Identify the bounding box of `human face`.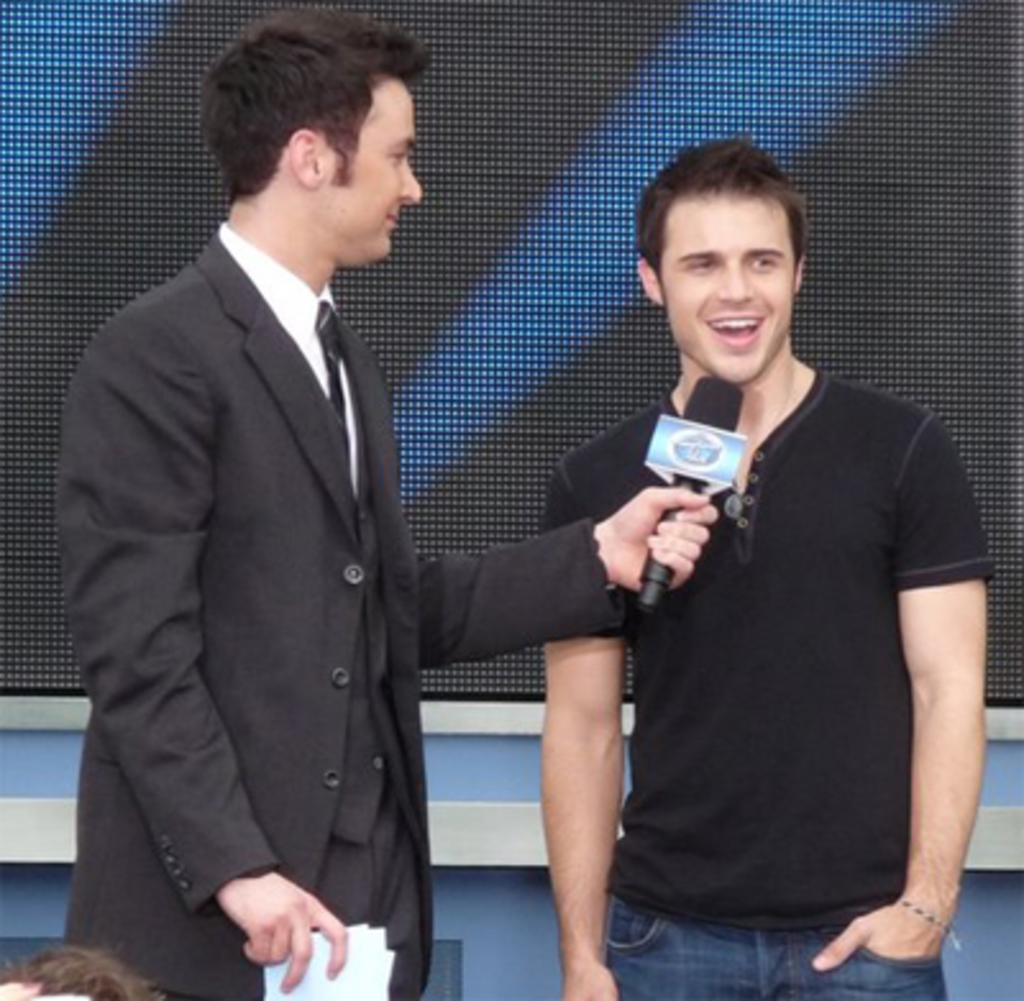
323,74,422,264.
